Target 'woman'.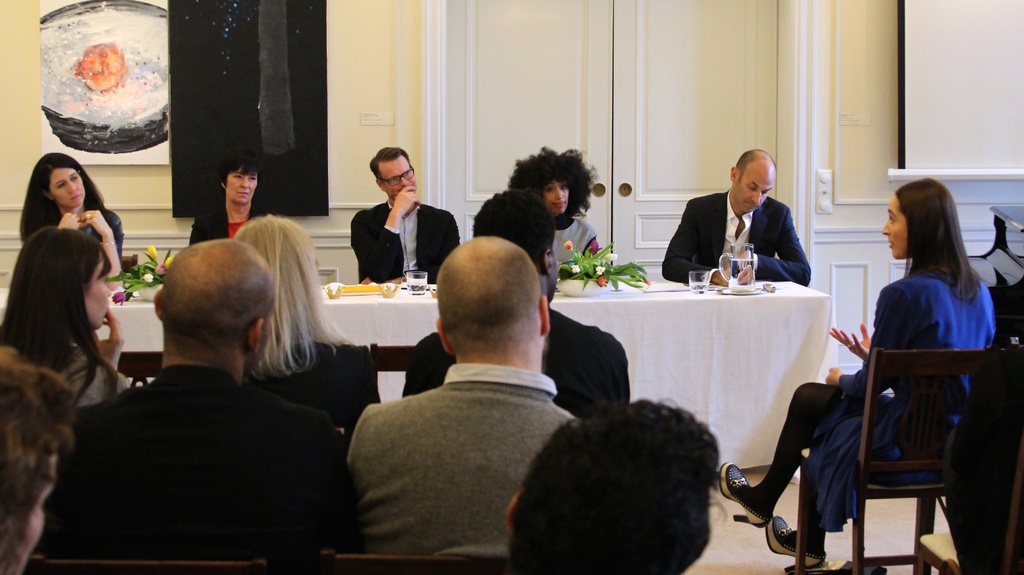
Target region: [x1=19, y1=154, x2=122, y2=287].
